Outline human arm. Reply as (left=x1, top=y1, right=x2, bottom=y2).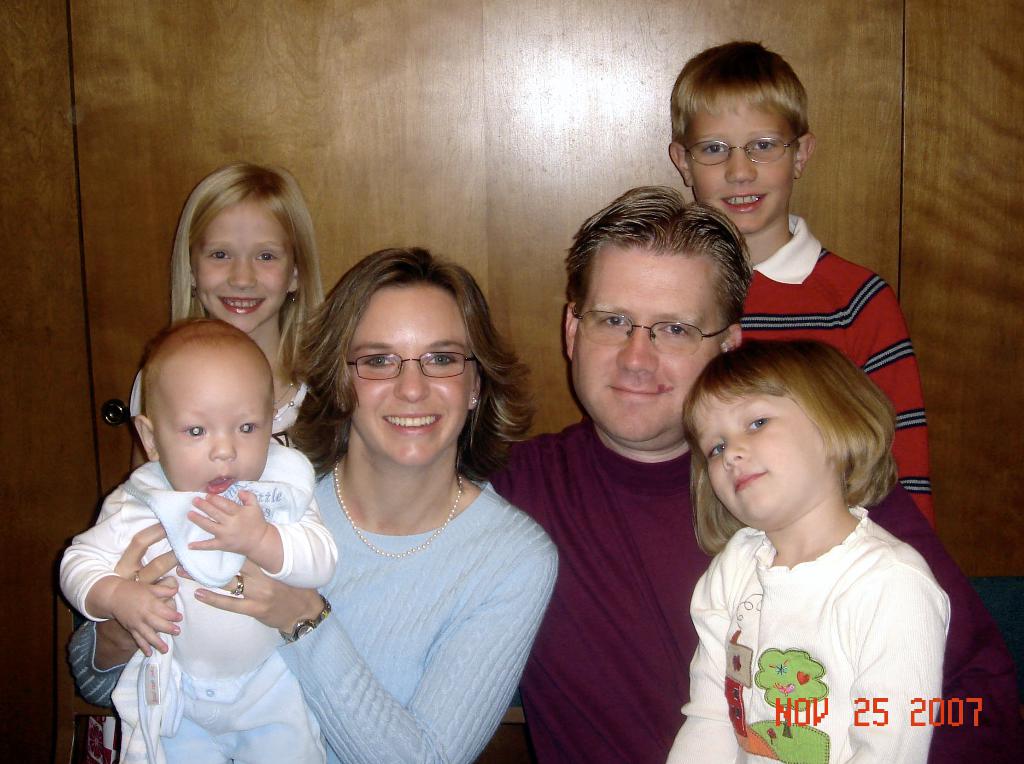
(left=52, top=498, right=179, bottom=657).
